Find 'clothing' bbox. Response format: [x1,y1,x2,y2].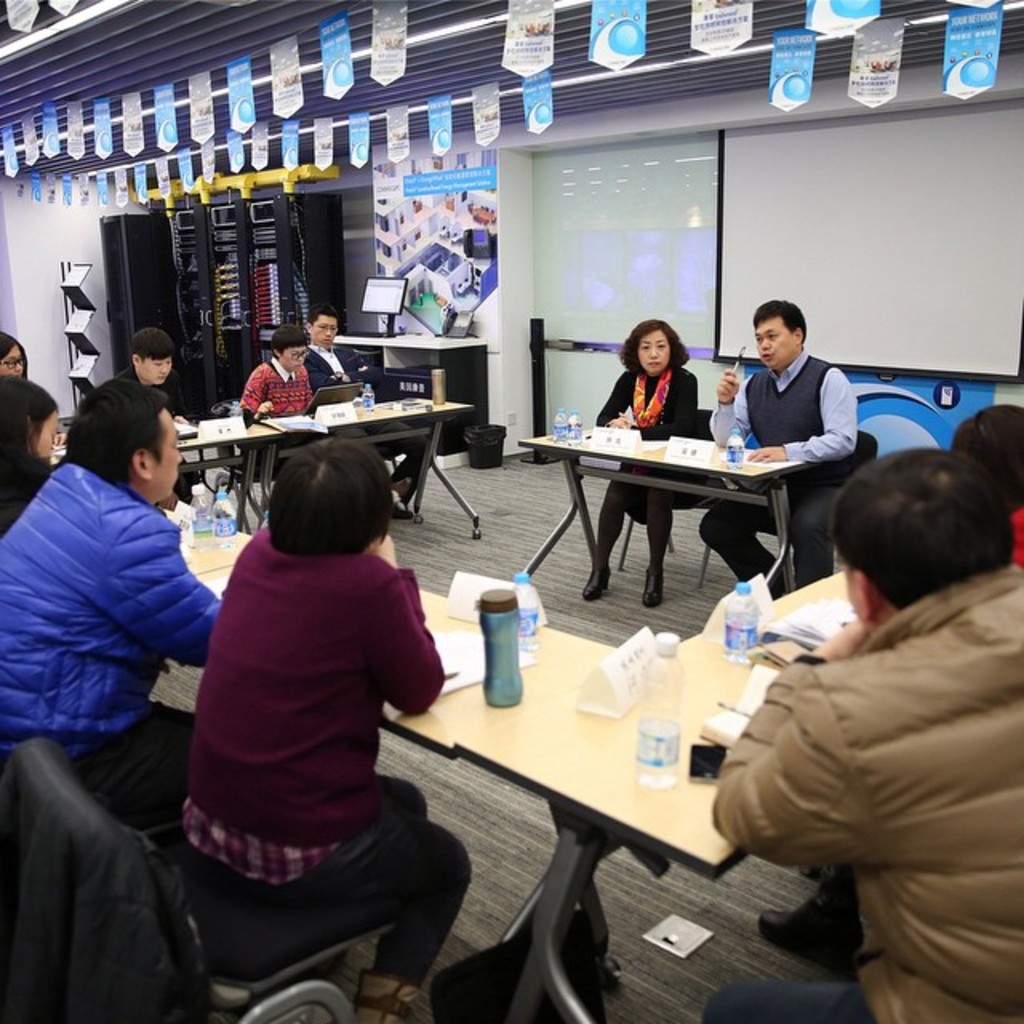
[170,523,482,997].
